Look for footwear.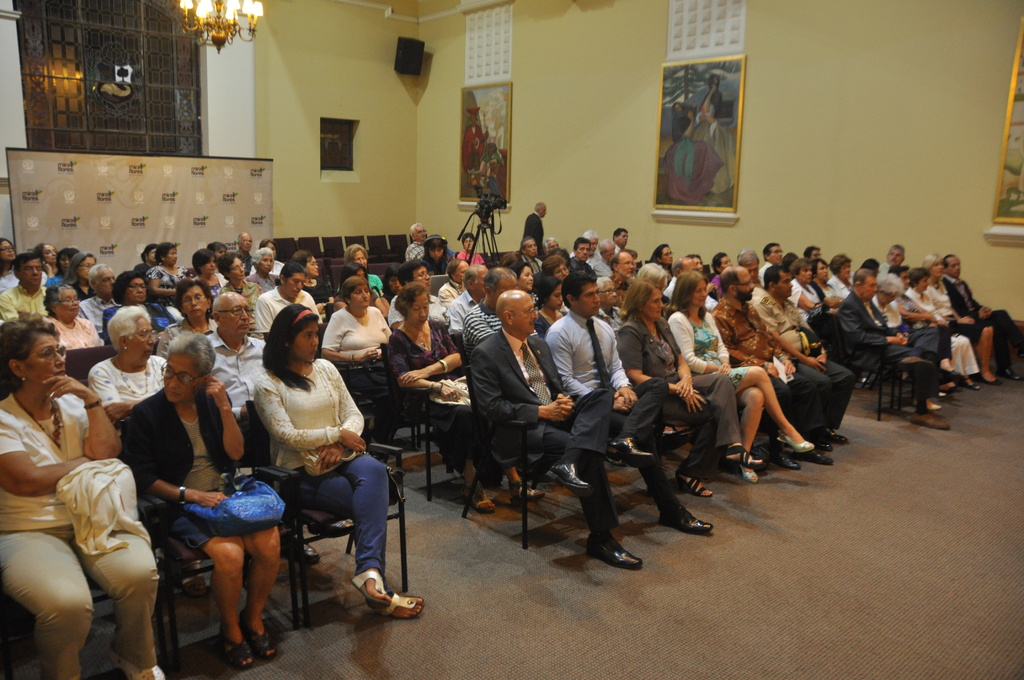
Found: 106 657 165 679.
